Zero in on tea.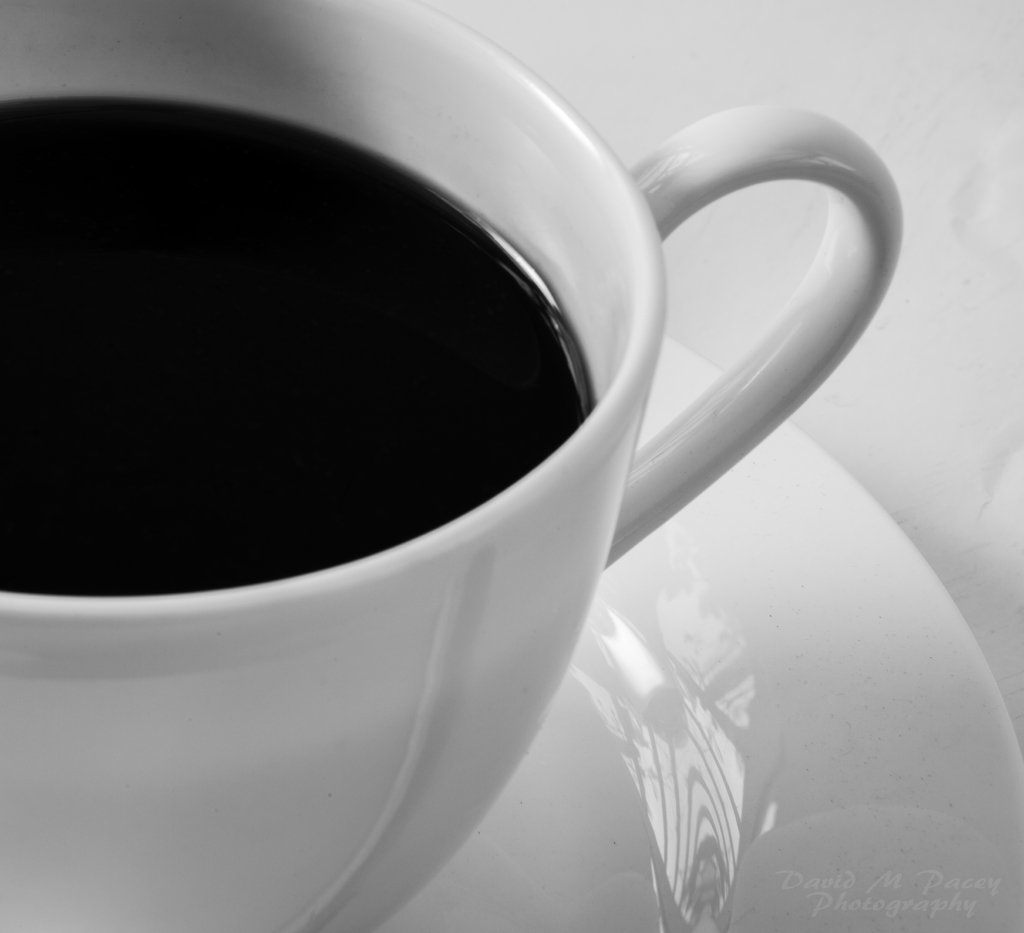
Zeroed in: 0:99:590:598.
